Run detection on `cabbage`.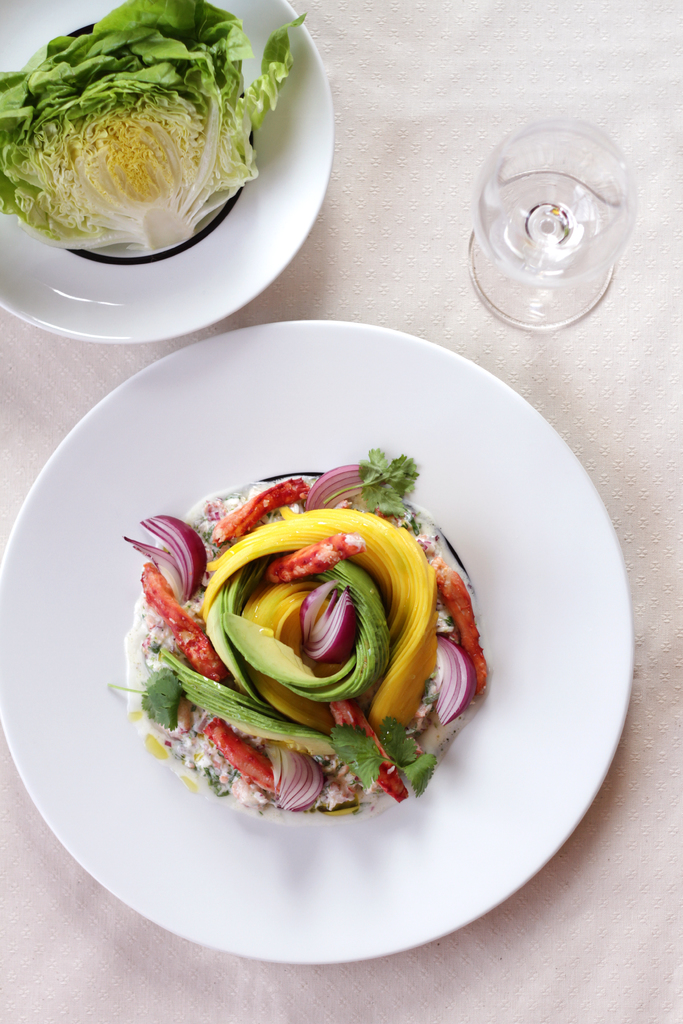
Result: select_region(0, 0, 308, 253).
